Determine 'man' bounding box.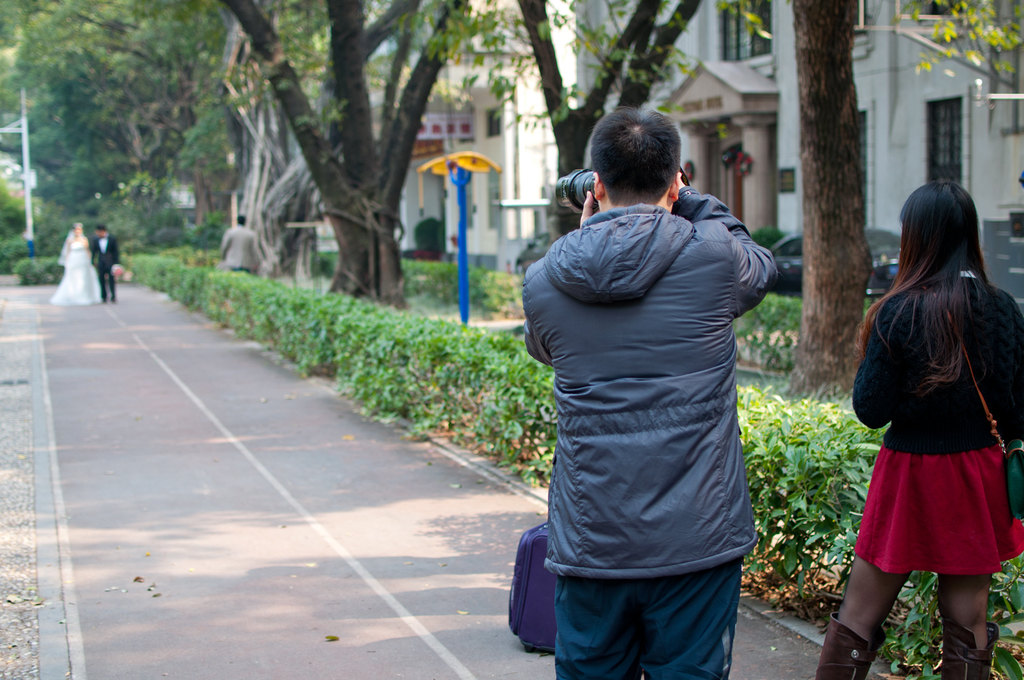
Determined: select_region(220, 215, 262, 276).
